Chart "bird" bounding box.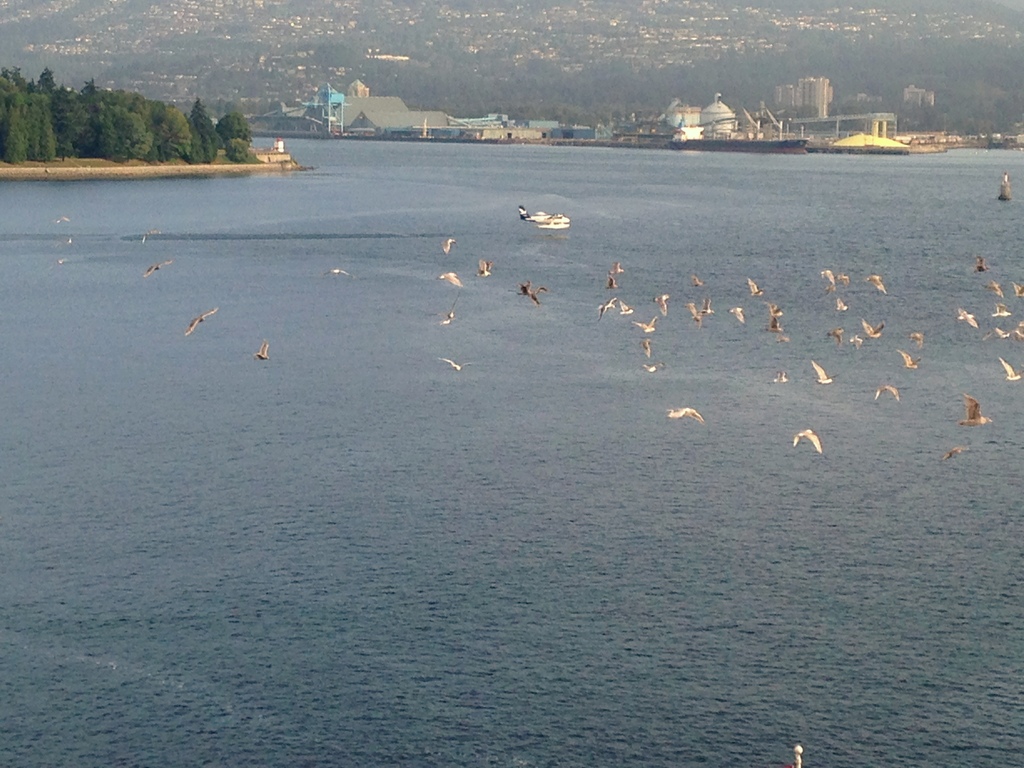
Charted: <box>820,269,835,287</box>.
